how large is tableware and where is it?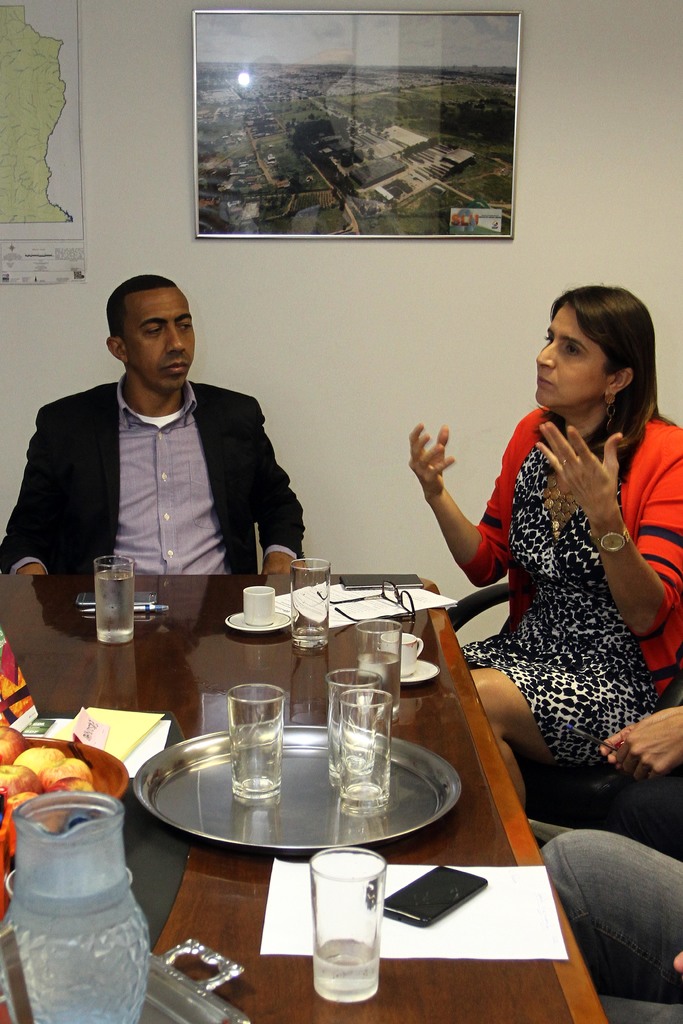
Bounding box: {"left": 324, "top": 665, "right": 413, "bottom": 805}.
